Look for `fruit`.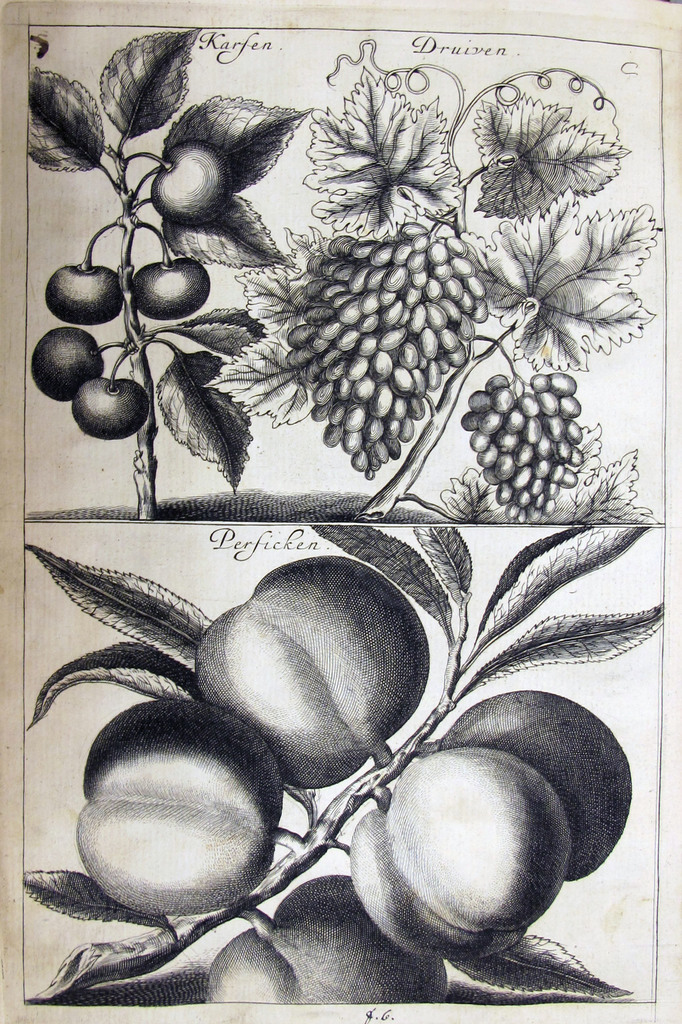
Found: bbox(209, 868, 449, 1012).
